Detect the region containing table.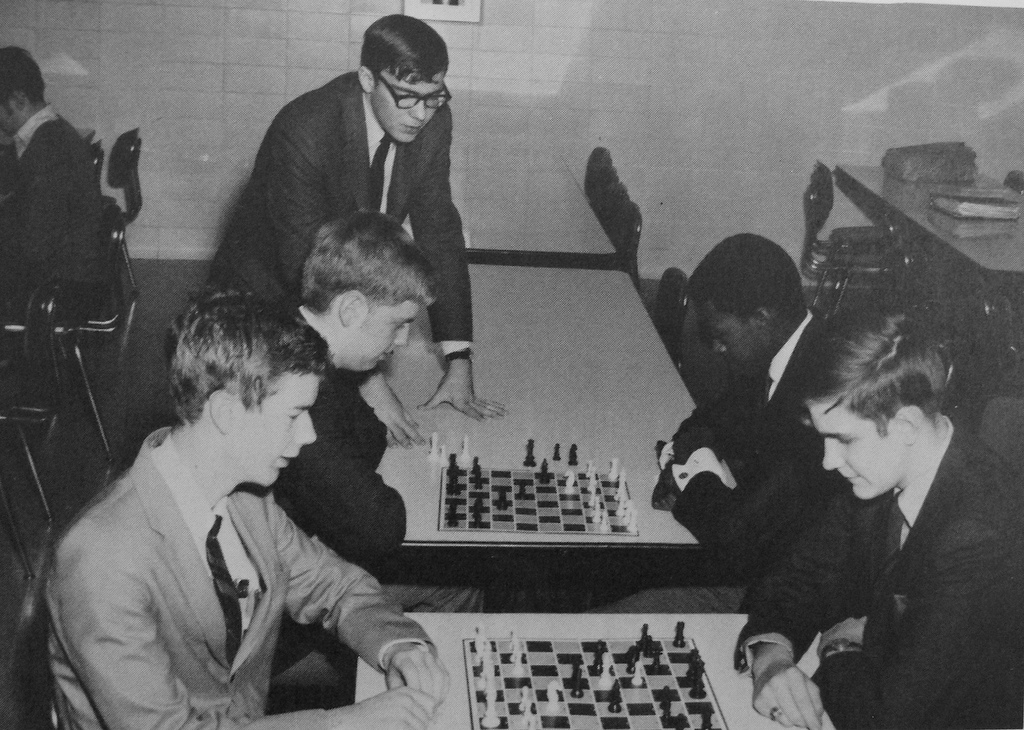
825,166,1023,352.
